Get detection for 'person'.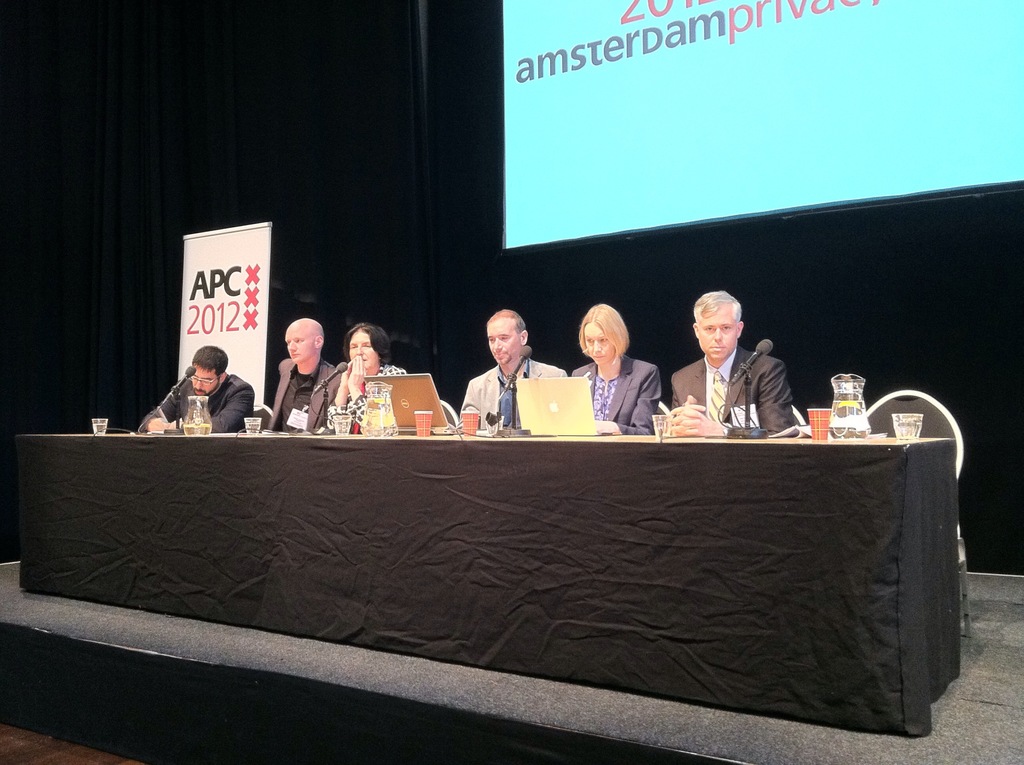
Detection: [143, 342, 252, 431].
